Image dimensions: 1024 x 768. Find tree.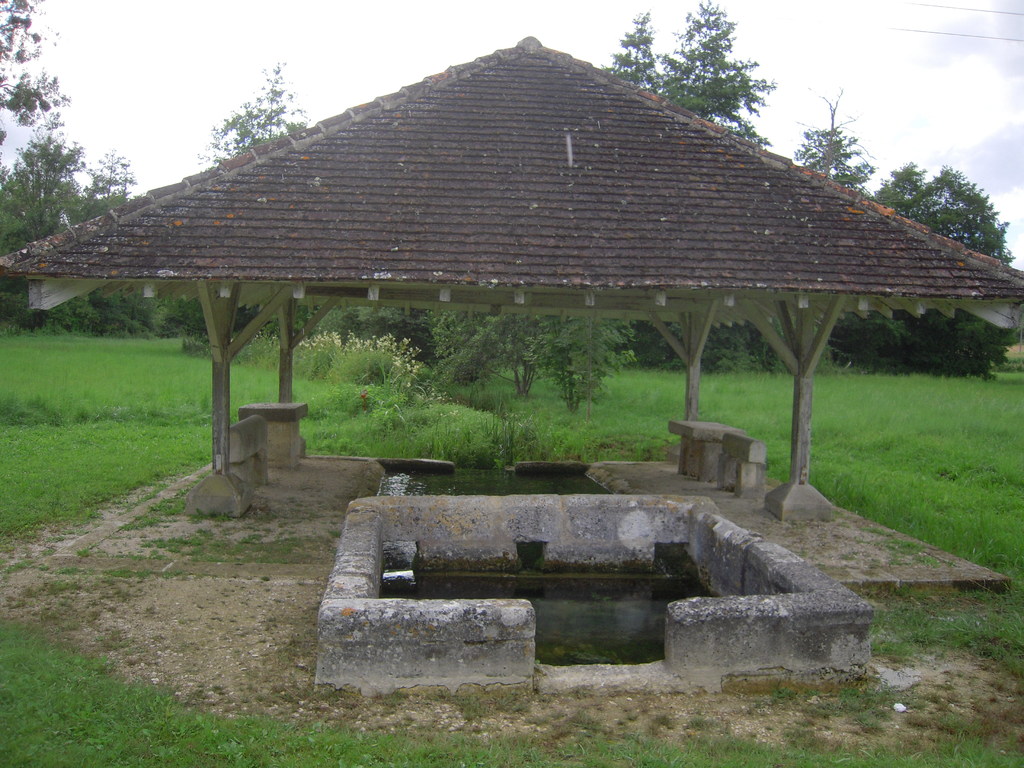
<region>785, 85, 877, 191</region>.
